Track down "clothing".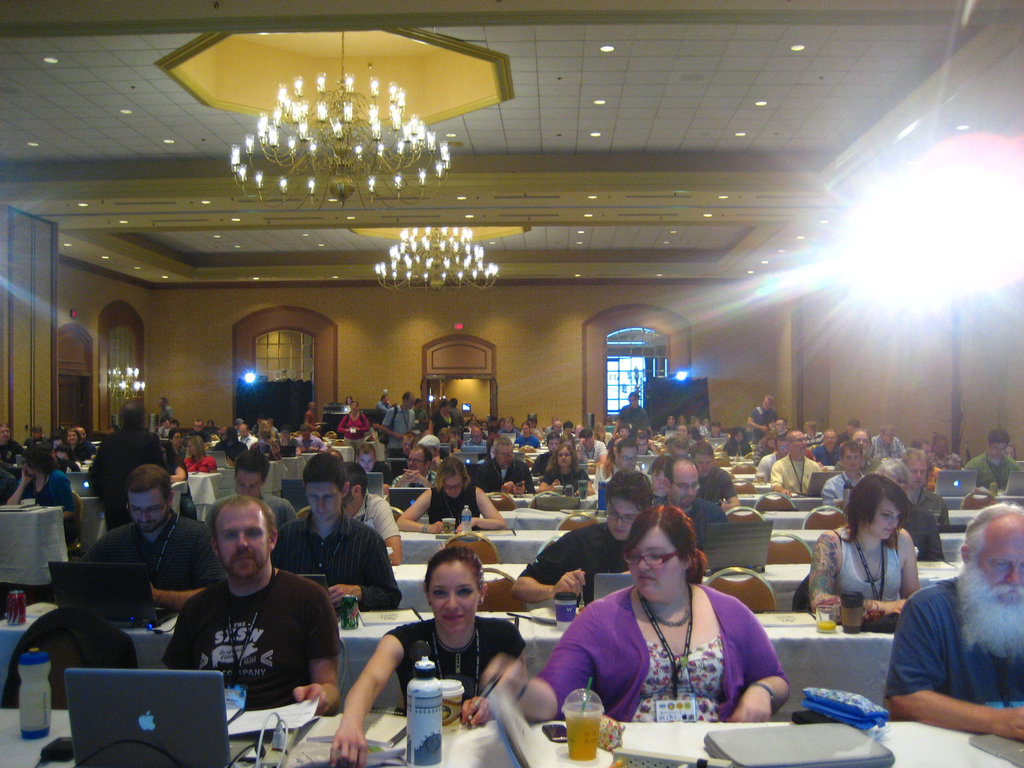
Tracked to select_region(833, 527, 917, 609).
